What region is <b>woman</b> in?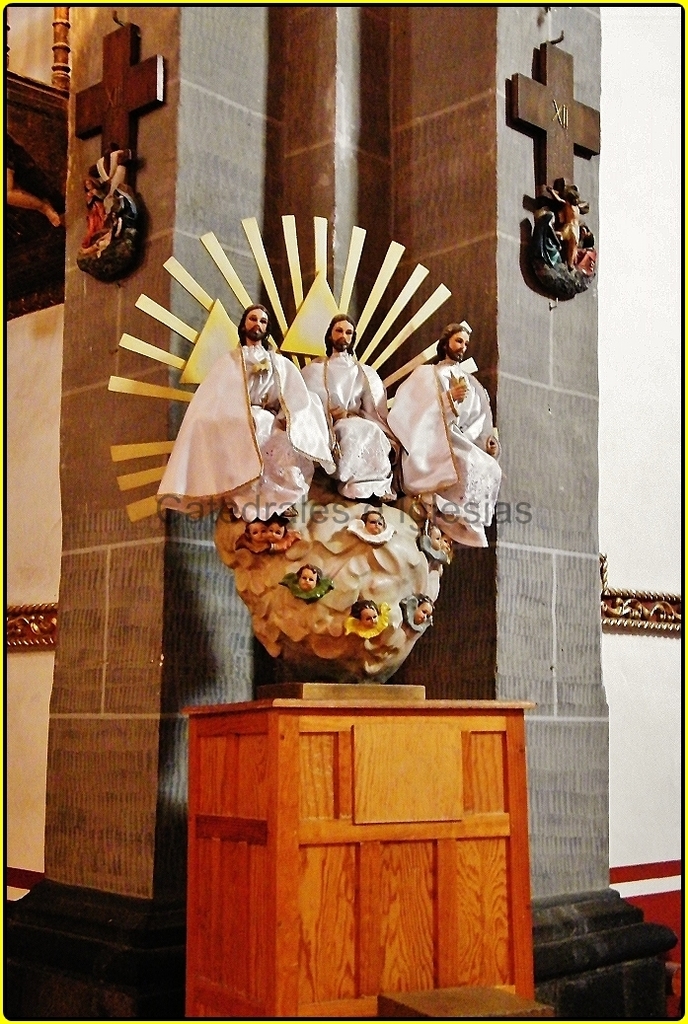
left=172, top=297, right=297, bottom=540.
